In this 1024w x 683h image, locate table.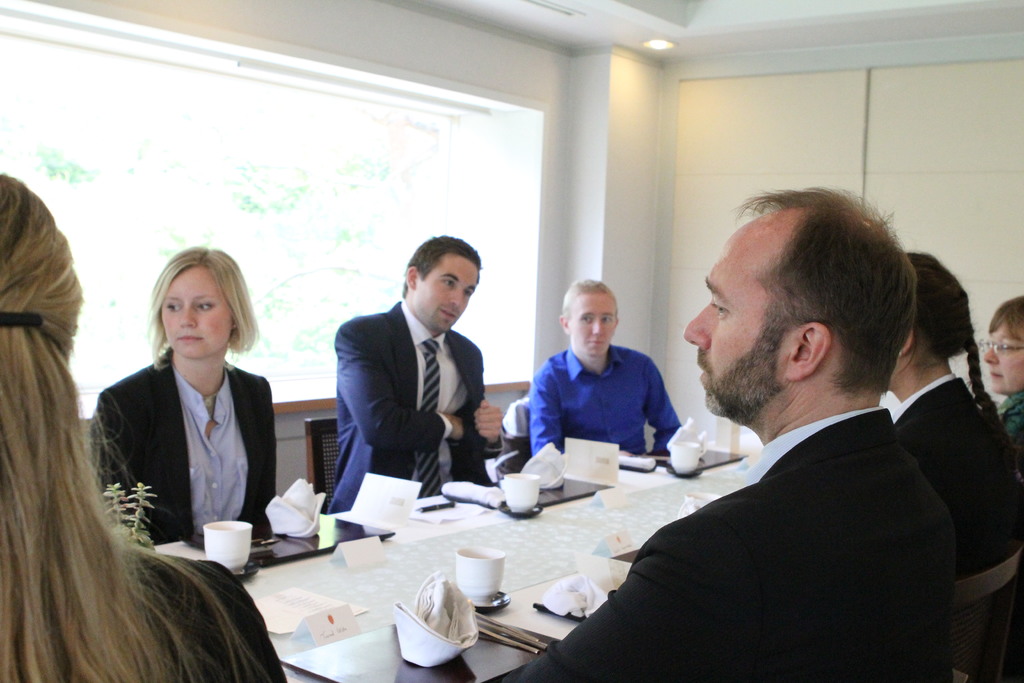
Bounding box: x1=130 y1=461 x2=735 y2=680.
